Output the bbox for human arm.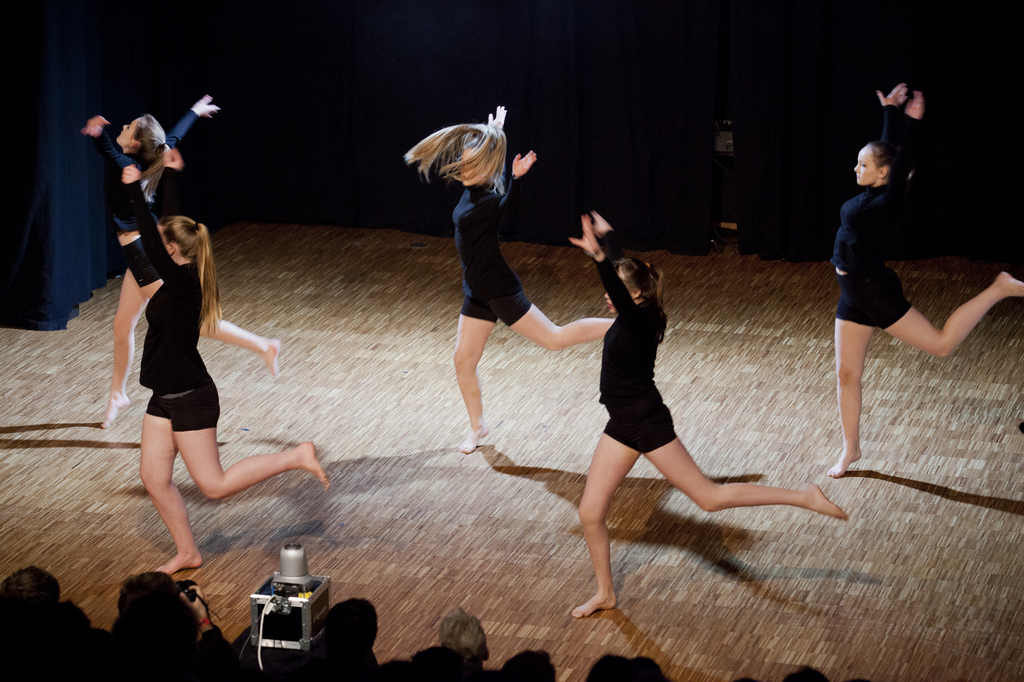
(x1=485, y1=141, x2=540, y2=225).
